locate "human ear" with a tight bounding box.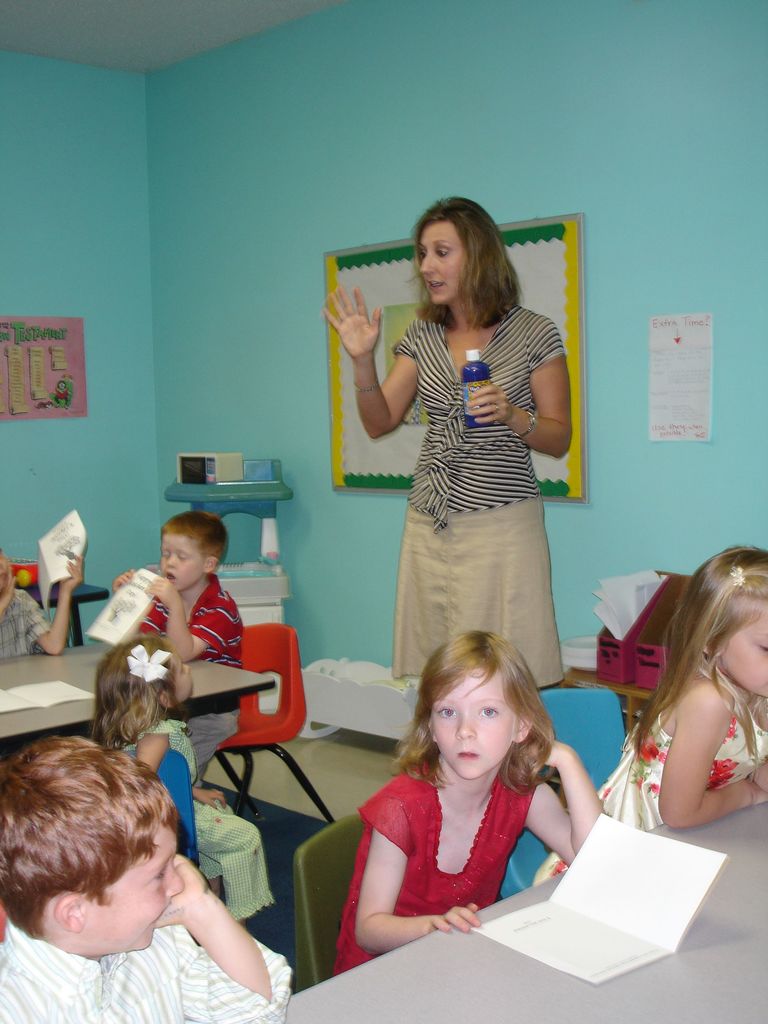
rect(157, 693, 172, 709).
